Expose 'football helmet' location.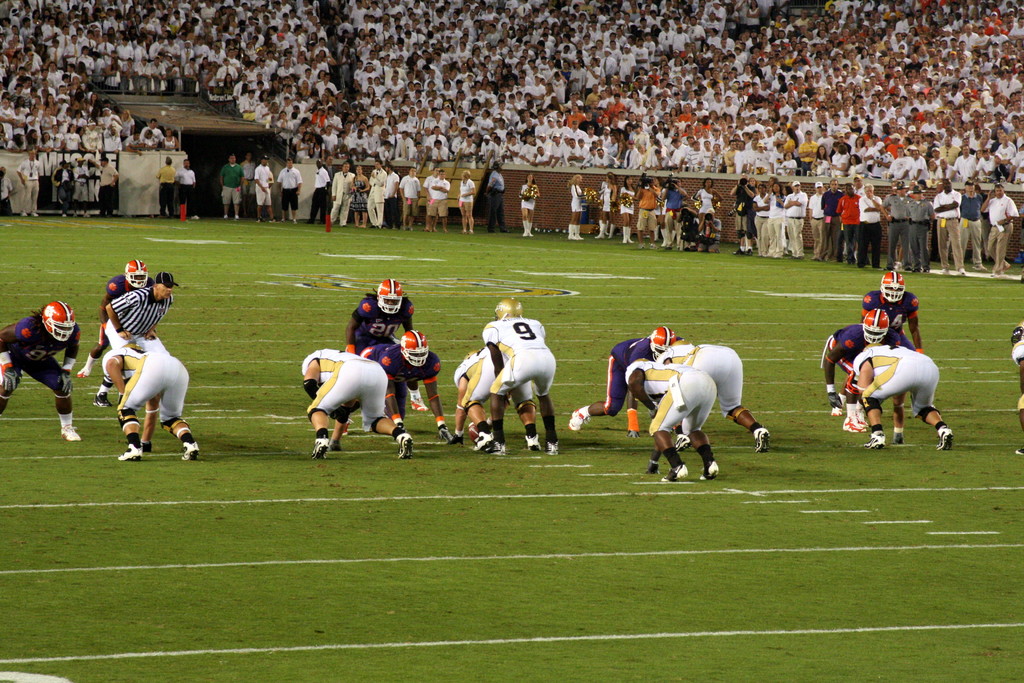
Exposed at <bbox>646, 322, 673, 357</bbox>.
